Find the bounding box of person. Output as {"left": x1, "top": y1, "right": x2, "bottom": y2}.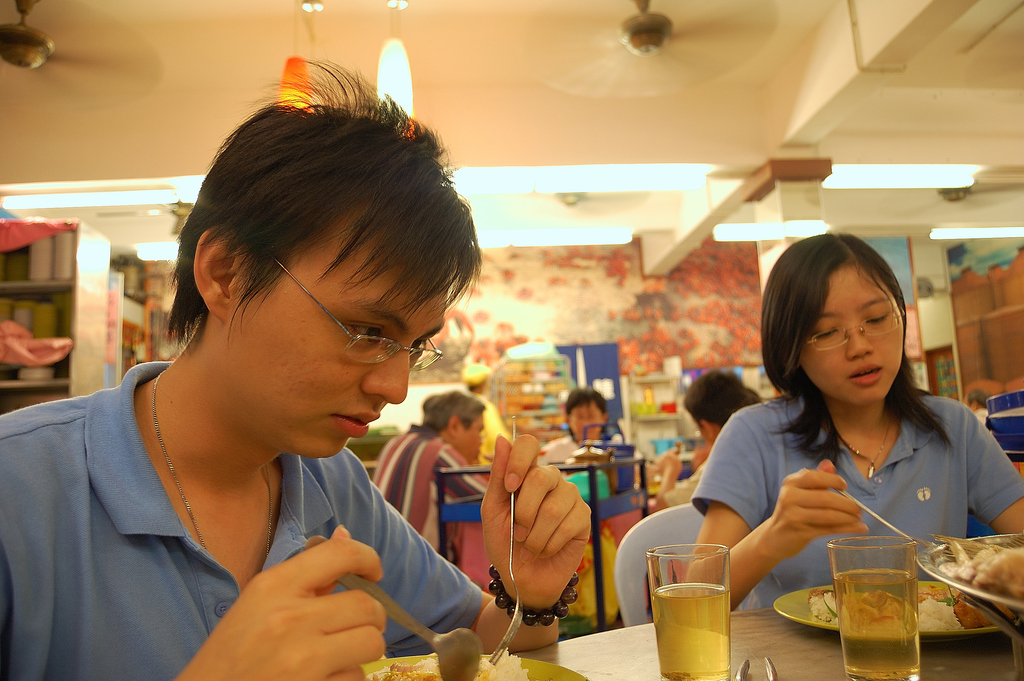
{"left": 532, "top": 381, "right": 618, "bottom": 477}.
